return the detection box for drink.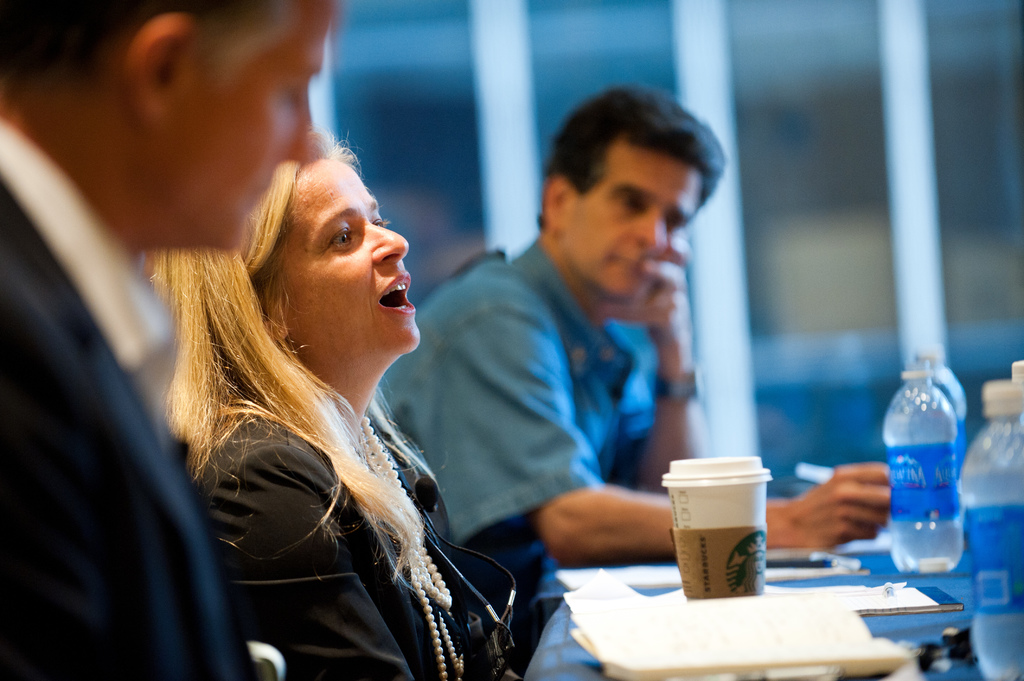
crop(892, 348, 970, 575).
